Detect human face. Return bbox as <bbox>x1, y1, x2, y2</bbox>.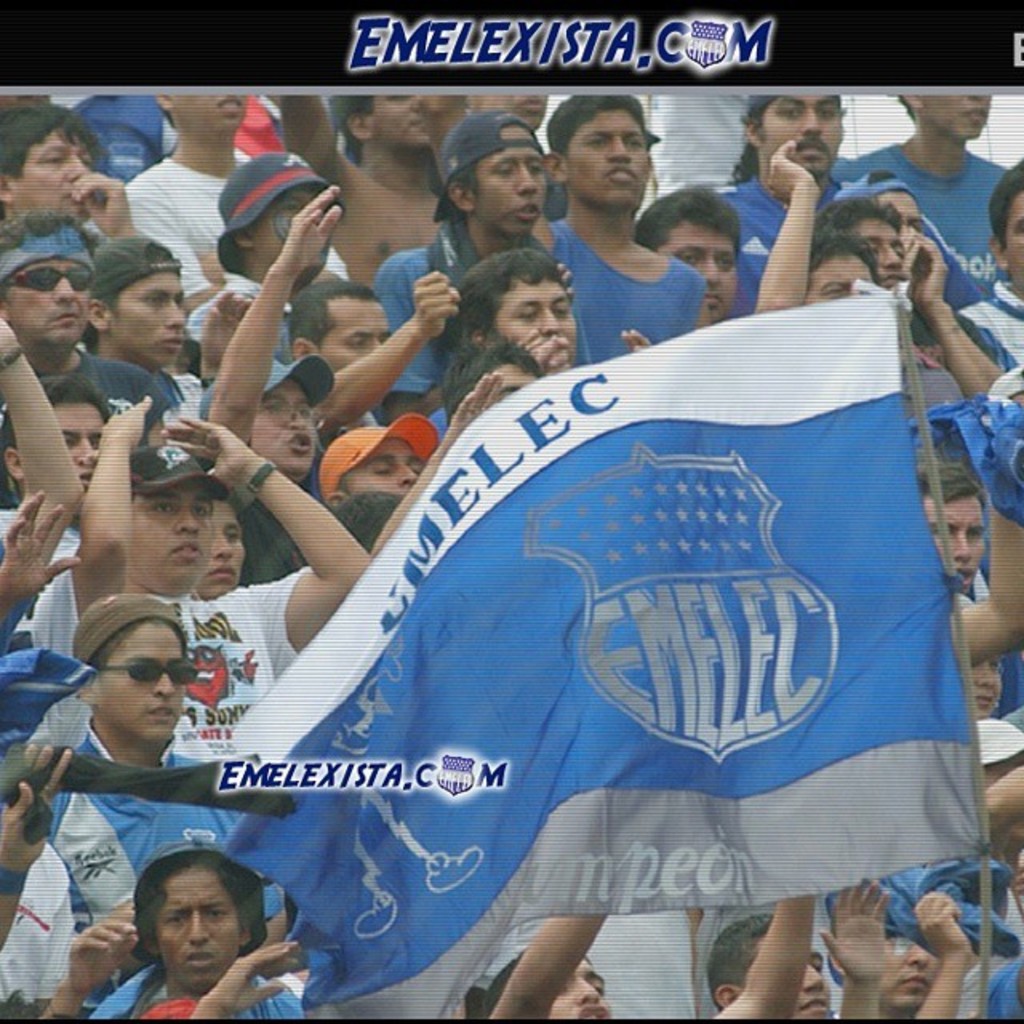
<bbox>470, 90, 552, 134</bbox>.
